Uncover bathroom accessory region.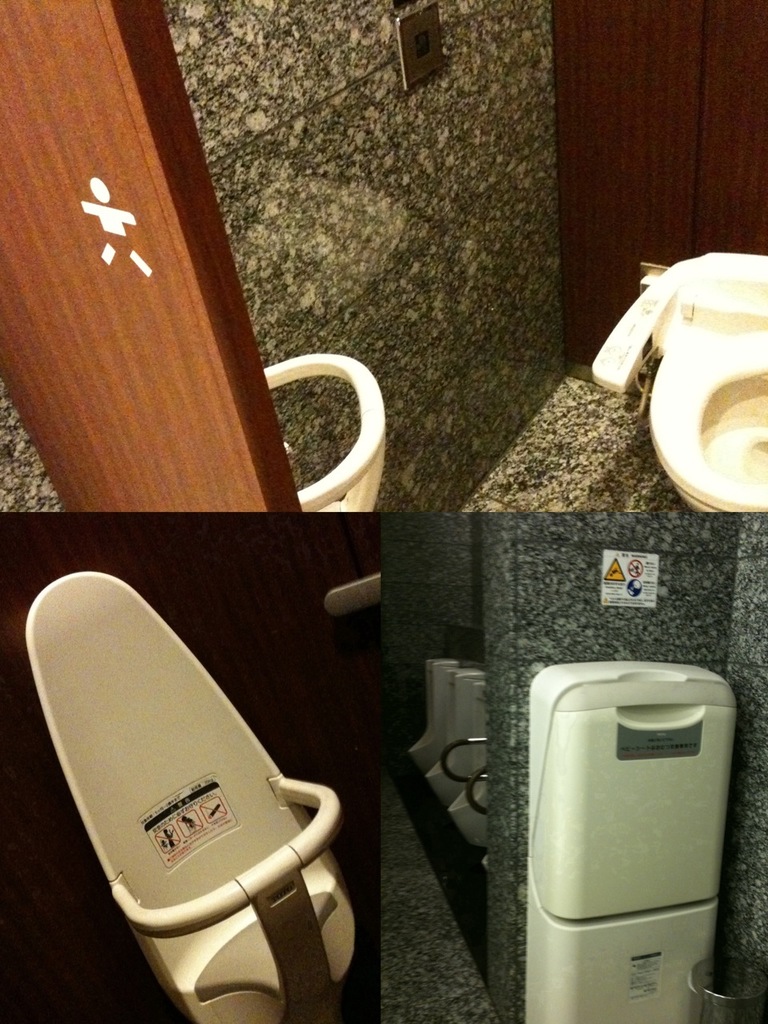
Uncovered: 534 651 746 1023.
